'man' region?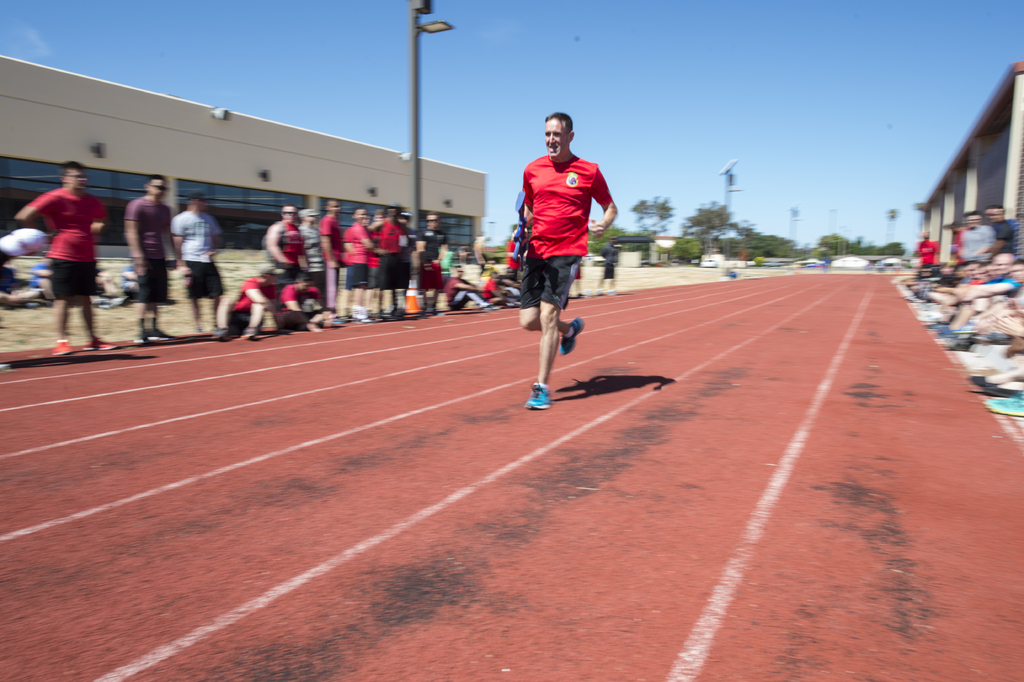
detection(402, 207, 416, 299)
